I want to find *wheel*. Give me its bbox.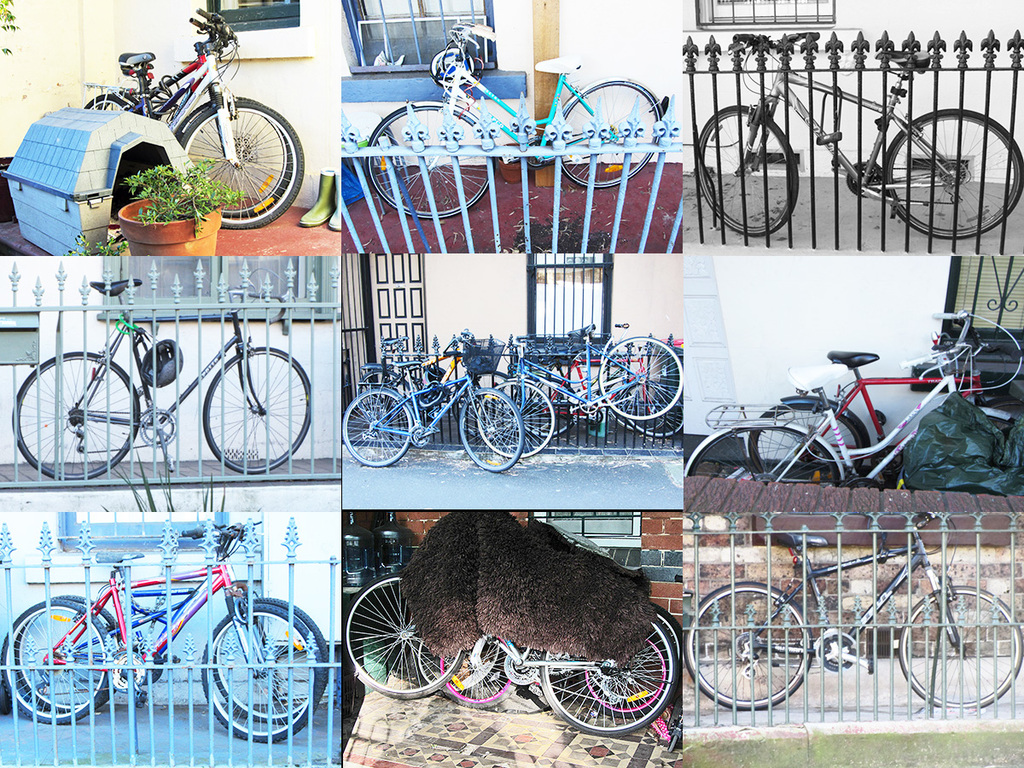
x1=179, y1=96, x2=294, y2=218.
